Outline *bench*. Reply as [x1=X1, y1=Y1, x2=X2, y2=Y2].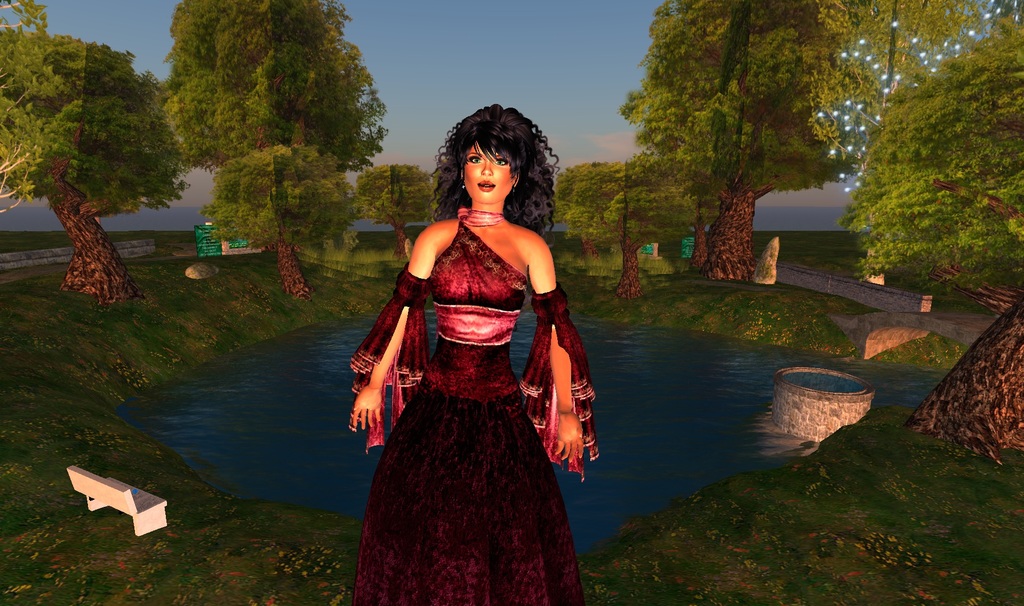
[x1=67, y1=468, x2=168, y2=532].
